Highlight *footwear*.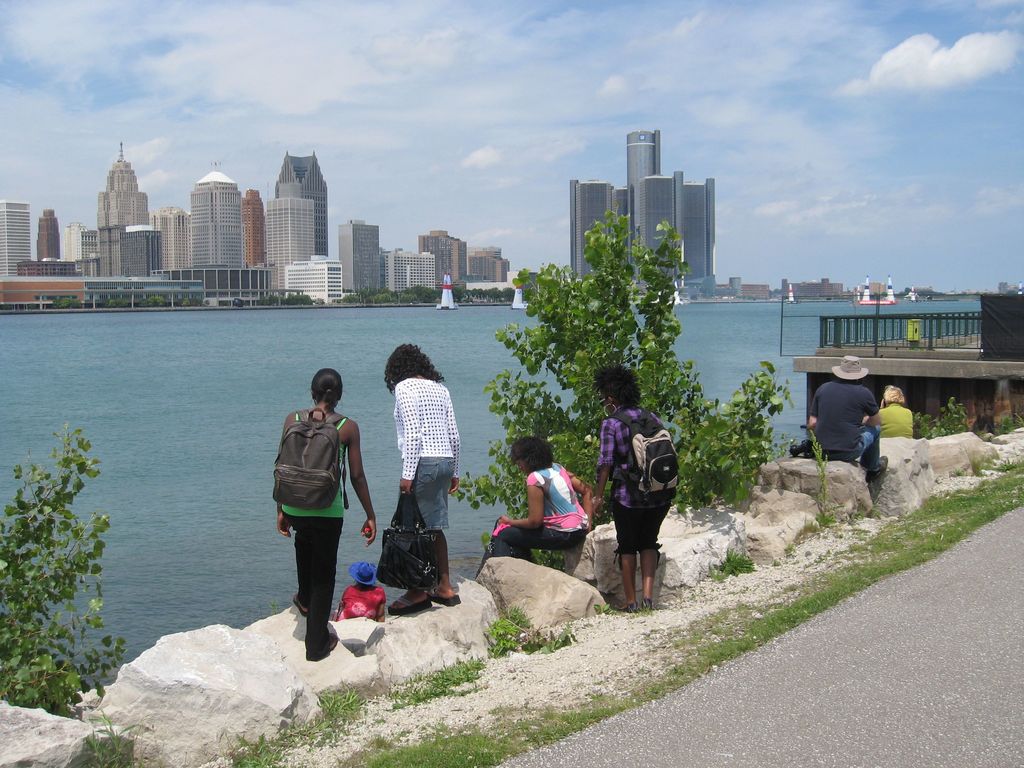
Highlighted region: crop(639, 596, 653, 614).
